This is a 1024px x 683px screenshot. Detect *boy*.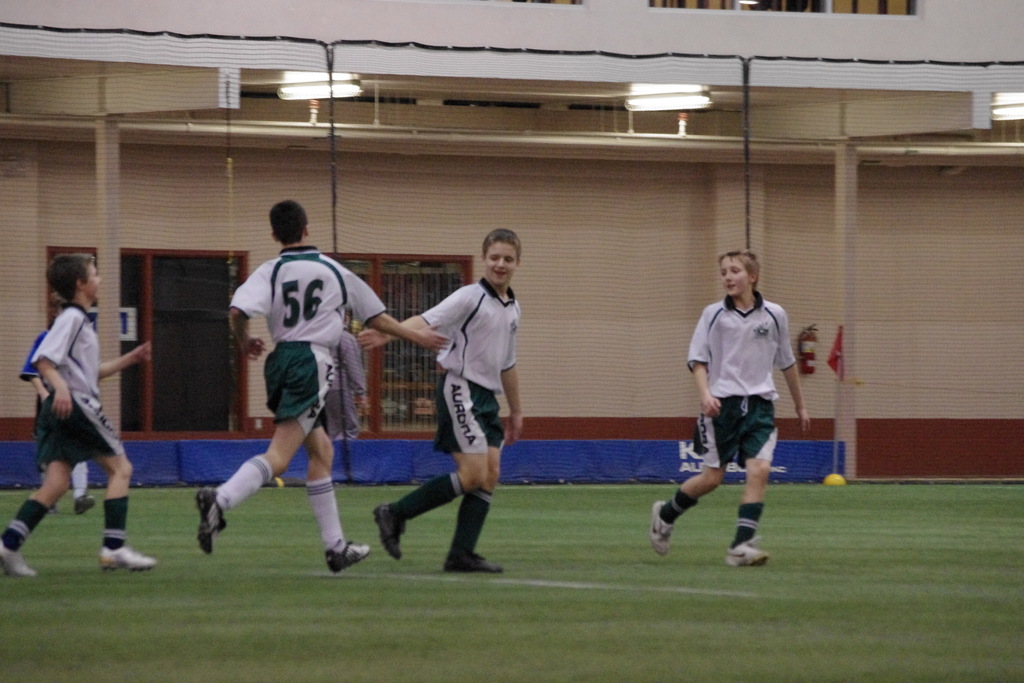
bbox=(30, 299, 93, 533).
